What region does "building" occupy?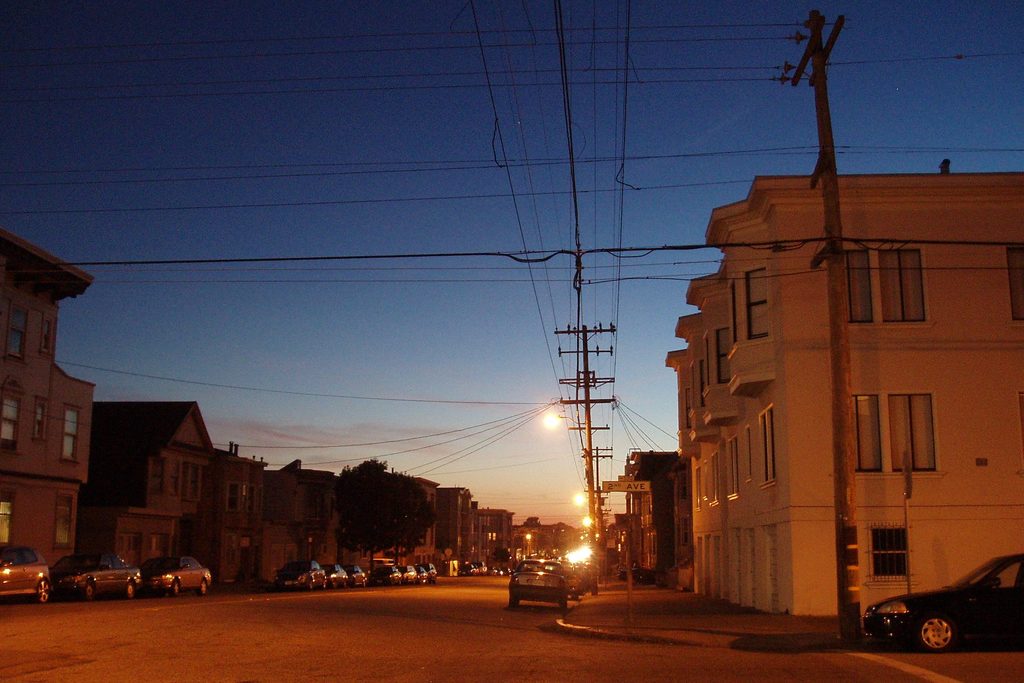
<box>0,227,95,568</box>.
